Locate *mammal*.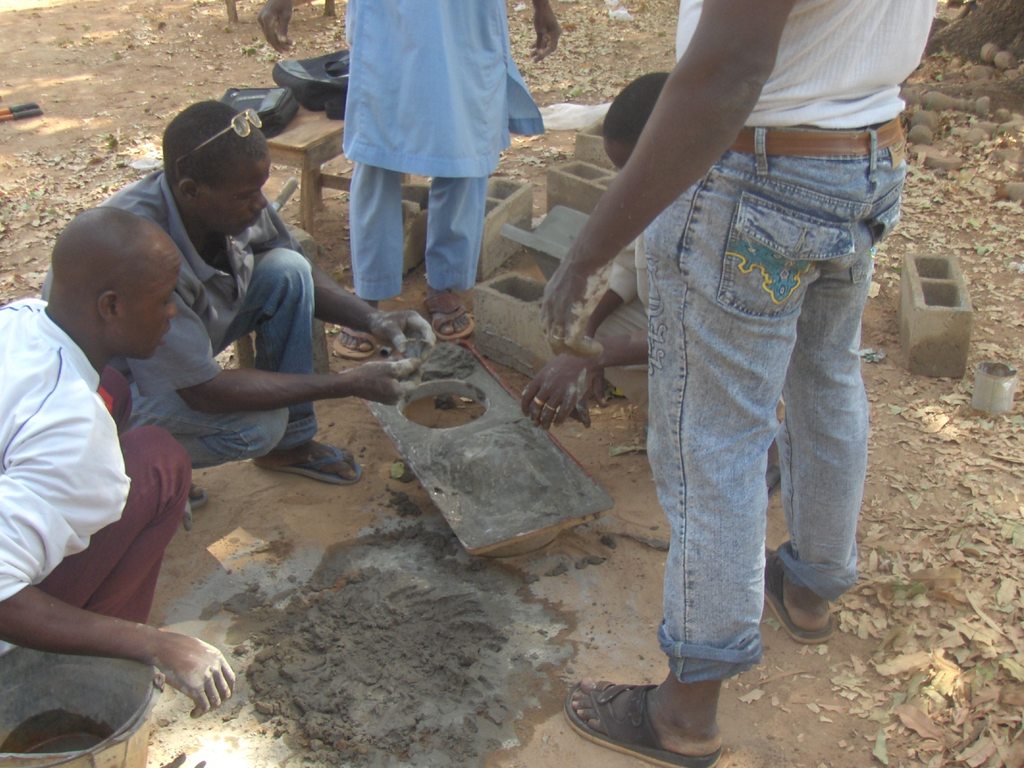
Bounding box: 0,203,232,715.
